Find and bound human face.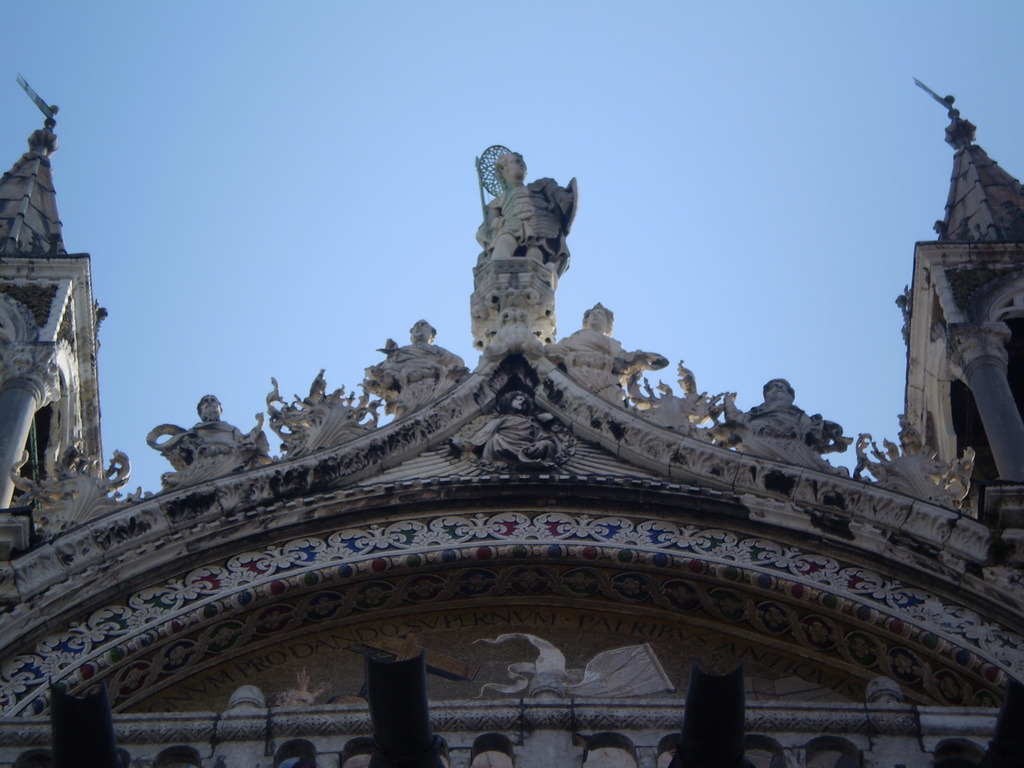
Bound: (199, 395, 222, 416).
